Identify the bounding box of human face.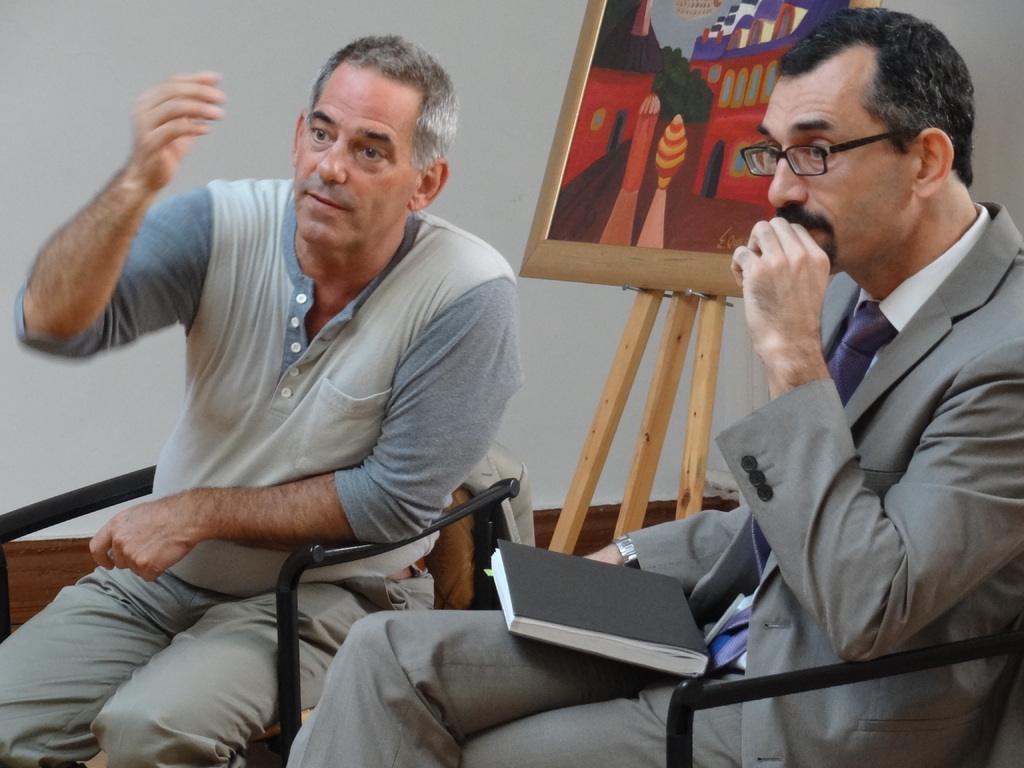
detection(298, 70, 417, 241).
